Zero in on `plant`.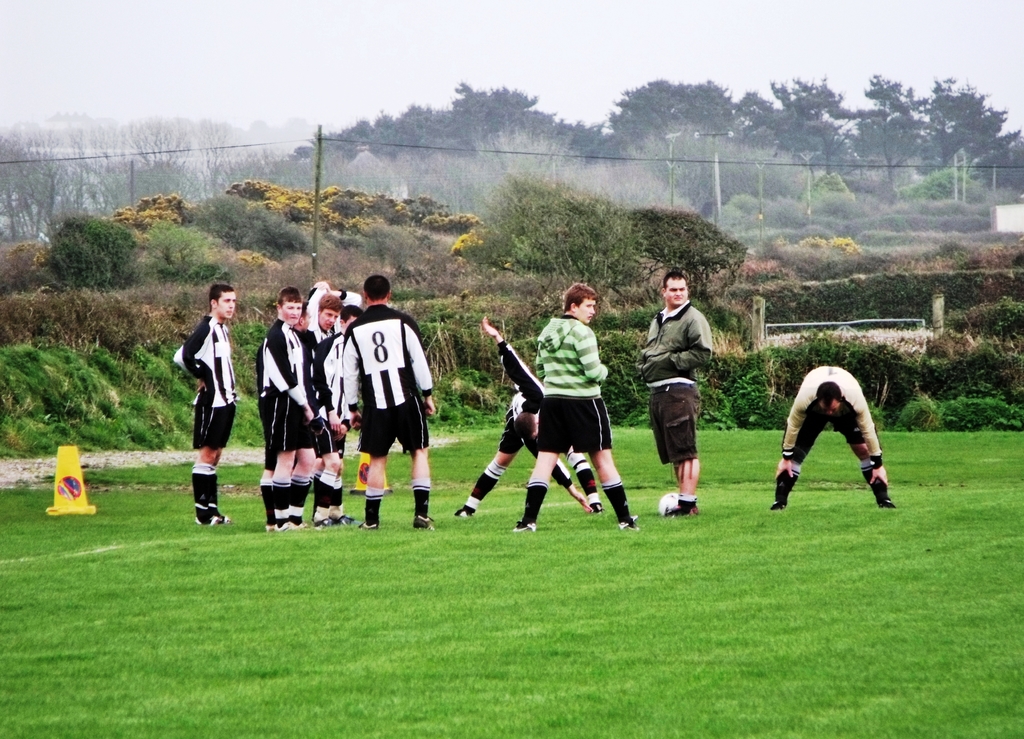
Zeroed in: x1=135 y1=341 x2=177 y2=409.
